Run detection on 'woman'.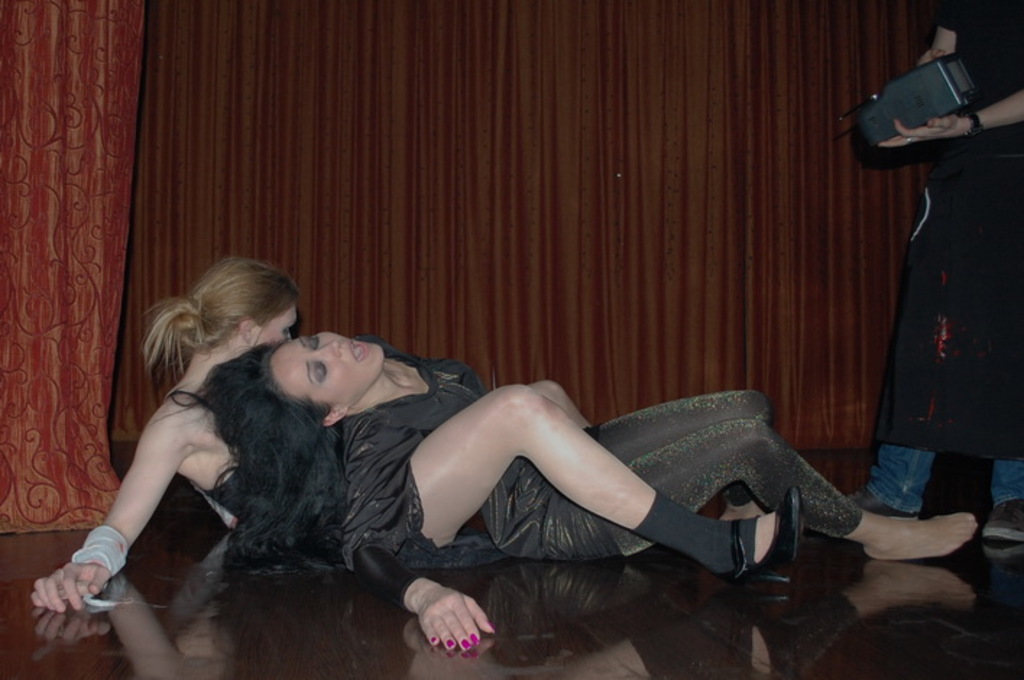
Result: locate(30, 256, 801, 611).
